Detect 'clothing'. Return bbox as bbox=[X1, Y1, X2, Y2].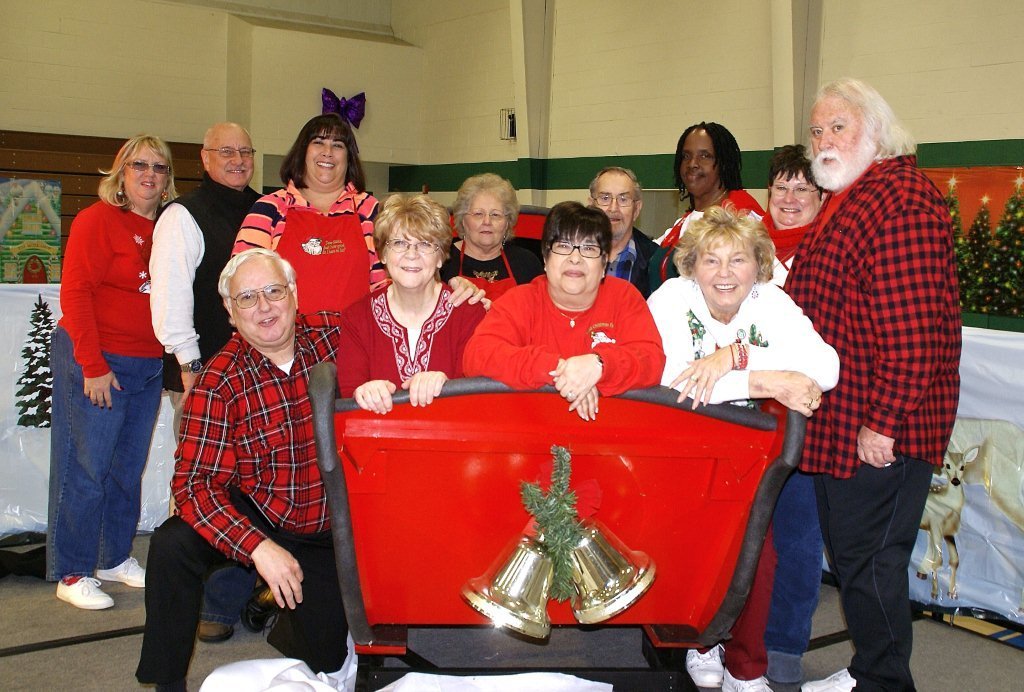
bbox=[771, 151, 960, 681].
